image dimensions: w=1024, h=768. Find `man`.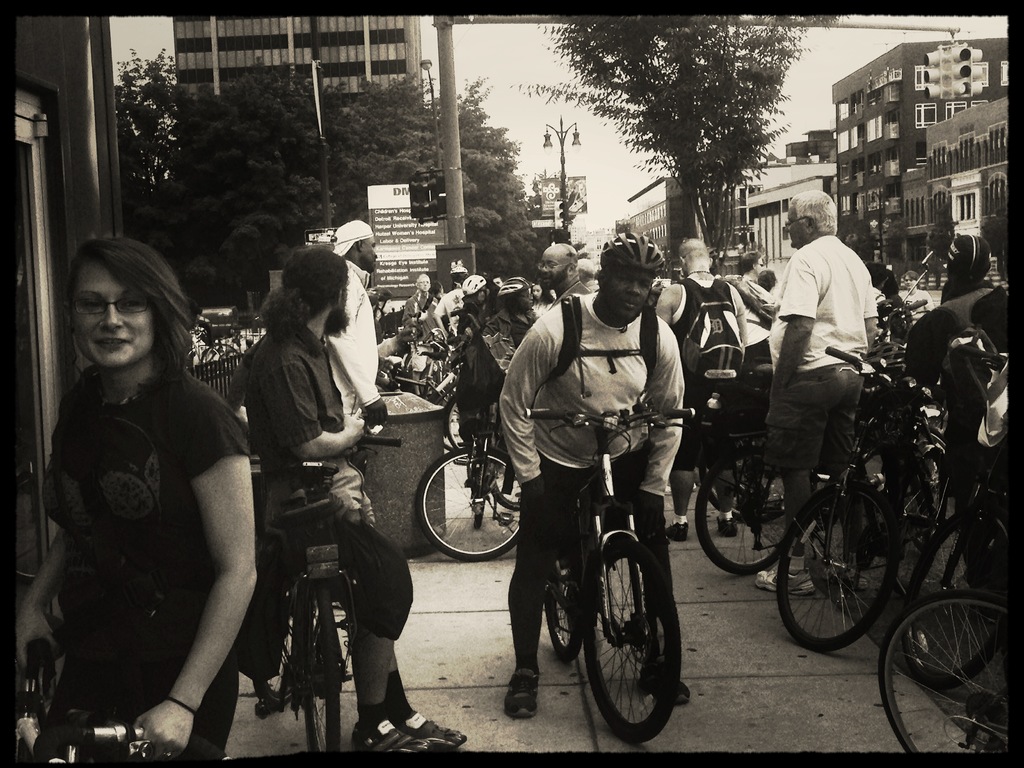
detection(501, 232, 689, 719).
